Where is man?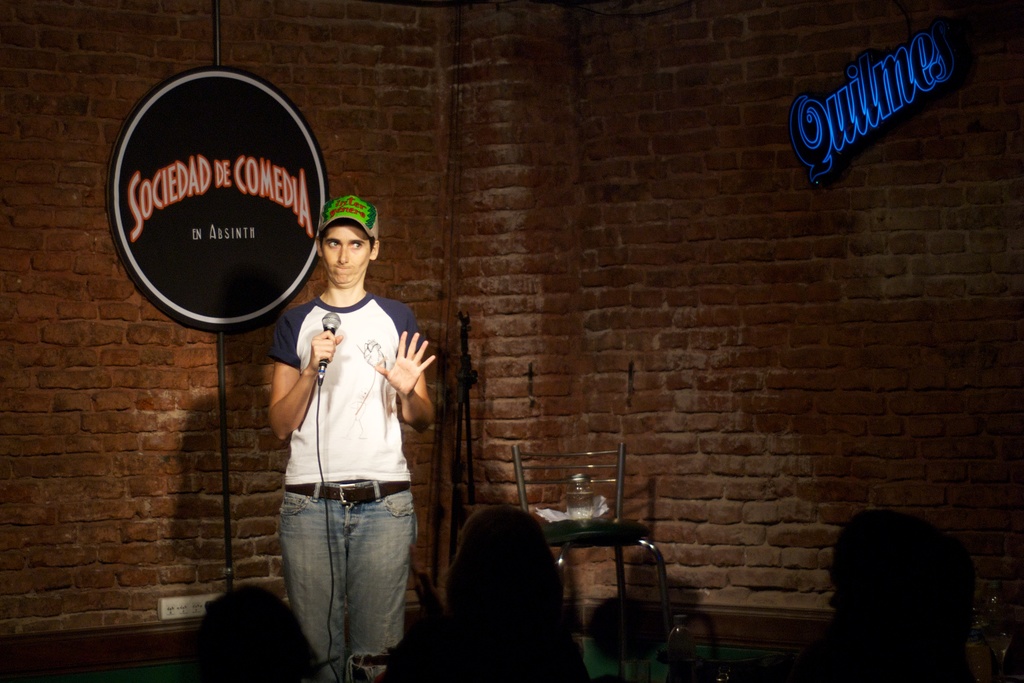
crop(240, 174, 435, 665).
